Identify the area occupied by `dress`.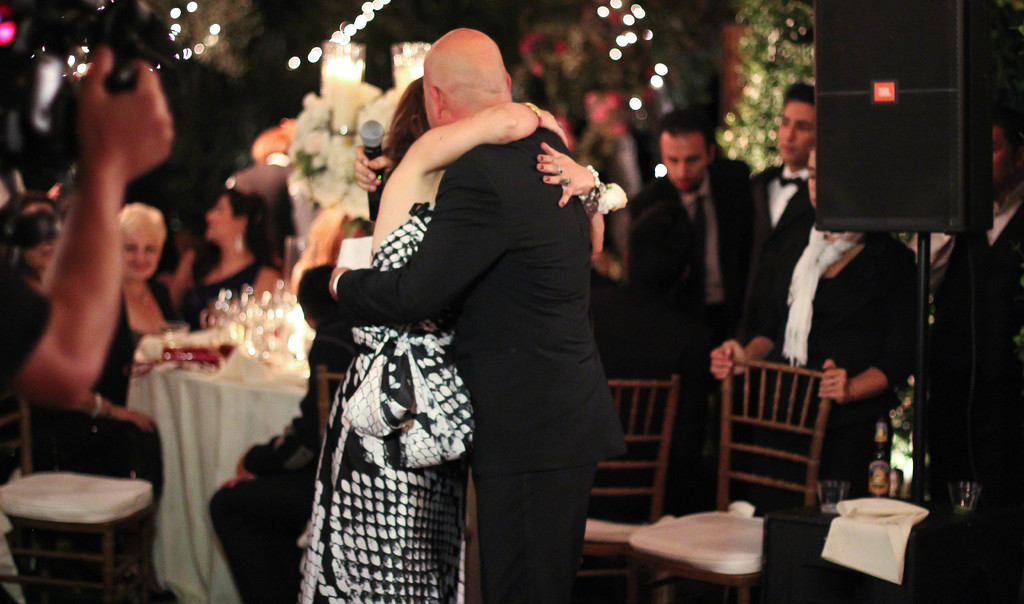
Area: box(296, 202, 472, 603).
